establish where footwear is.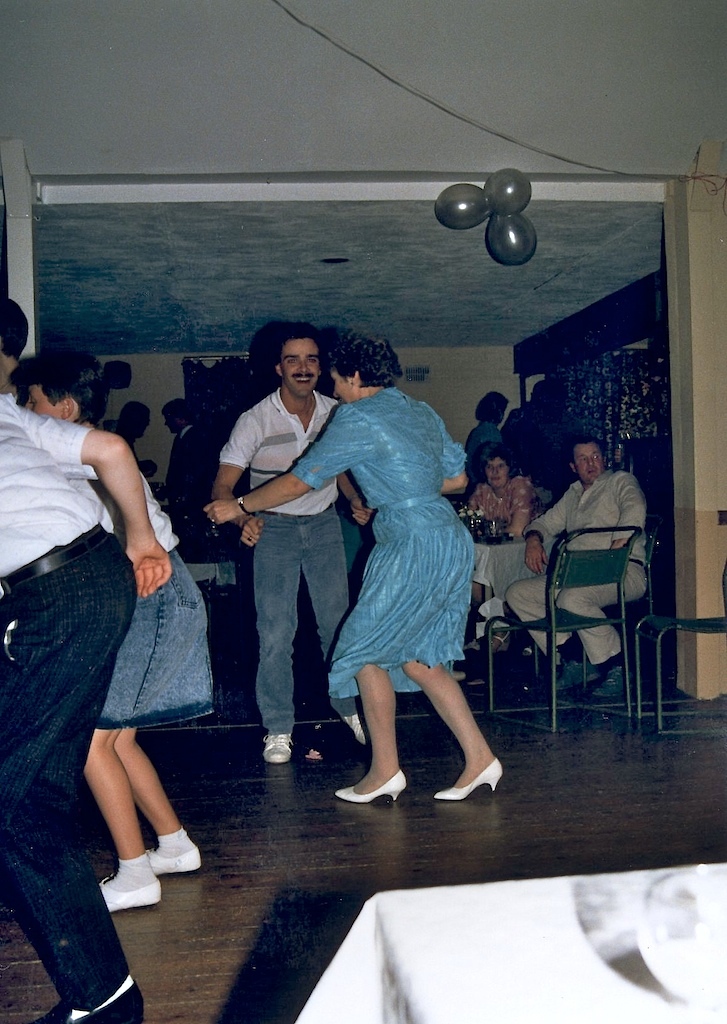
Established at 262 732 294 764.
